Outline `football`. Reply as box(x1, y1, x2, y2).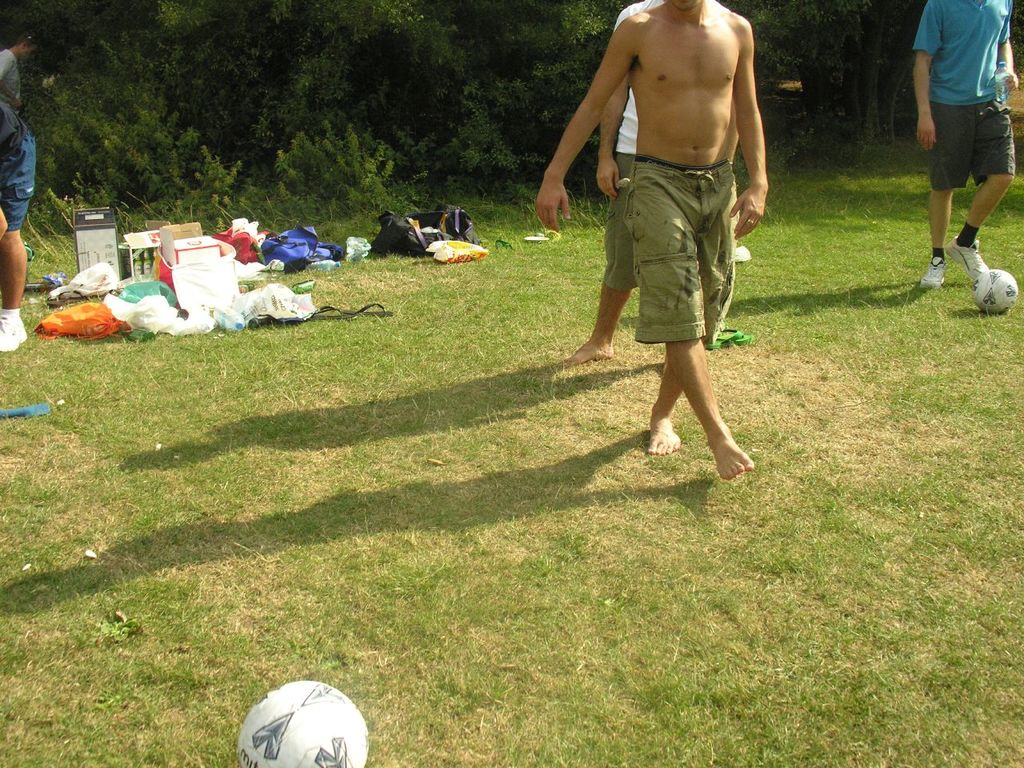
box(235, 678, 369, 767).
